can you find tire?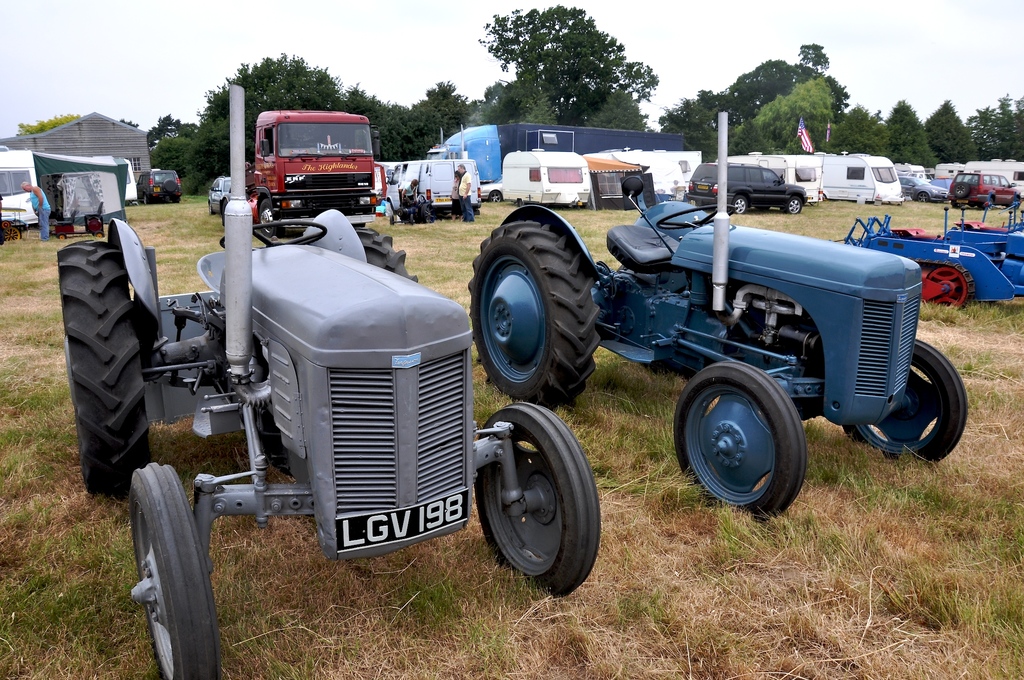
Yes, bounding box: <region>420, 199, 433, 225</region>.
